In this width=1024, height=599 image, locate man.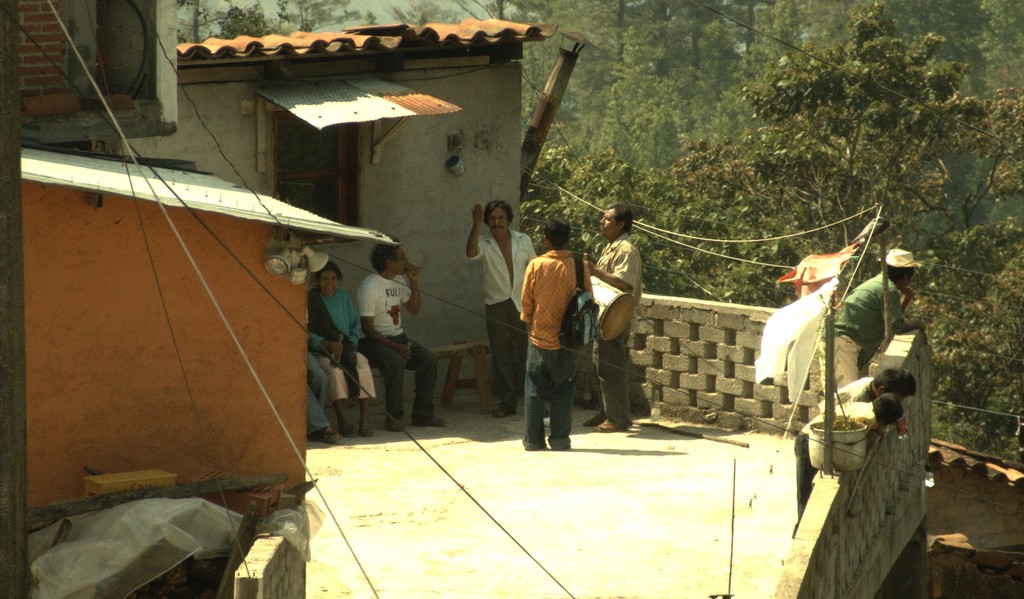
Bounding box: {"left": 819, "top": 249, "right": 929, "bottom": 397}.
